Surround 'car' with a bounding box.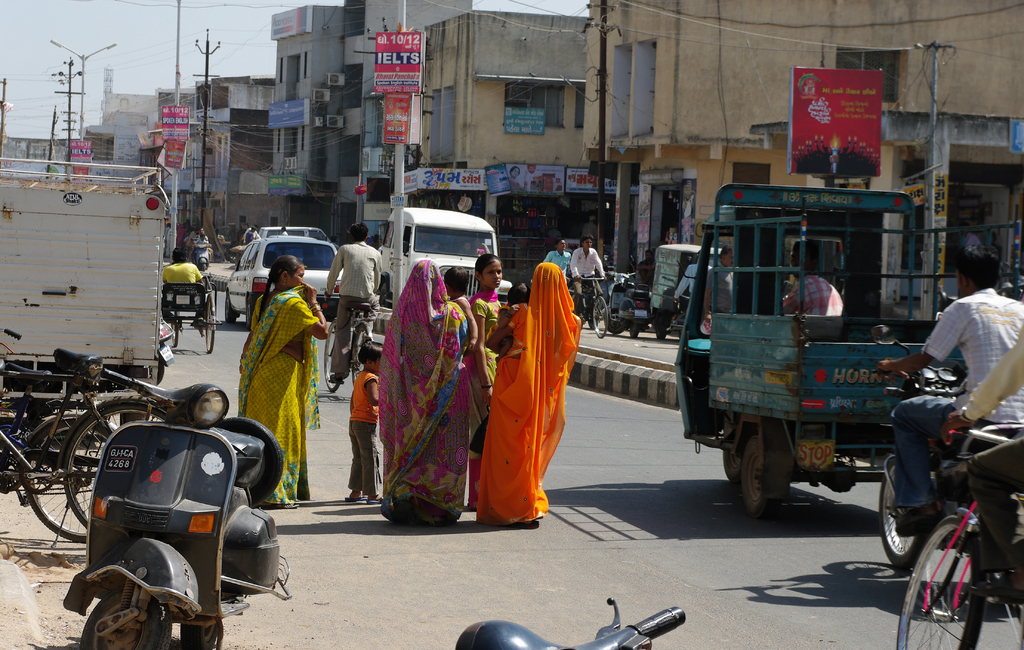
[228,233,348,323].
